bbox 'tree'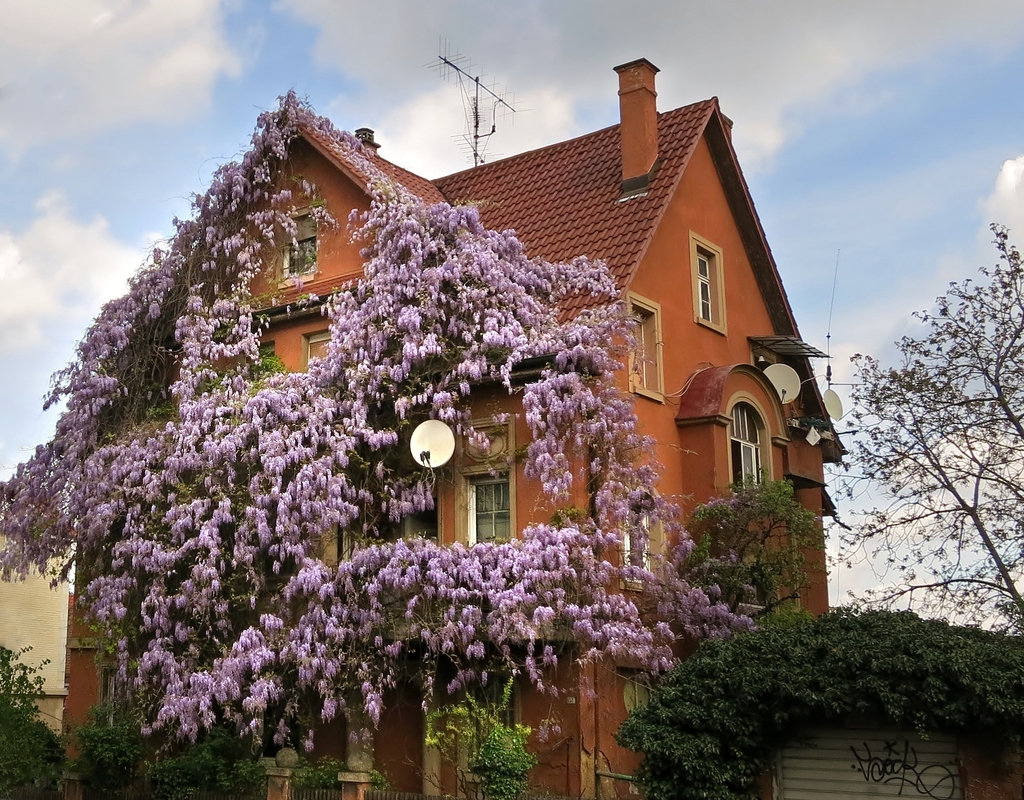
region(804, 212, 1023, 653)
